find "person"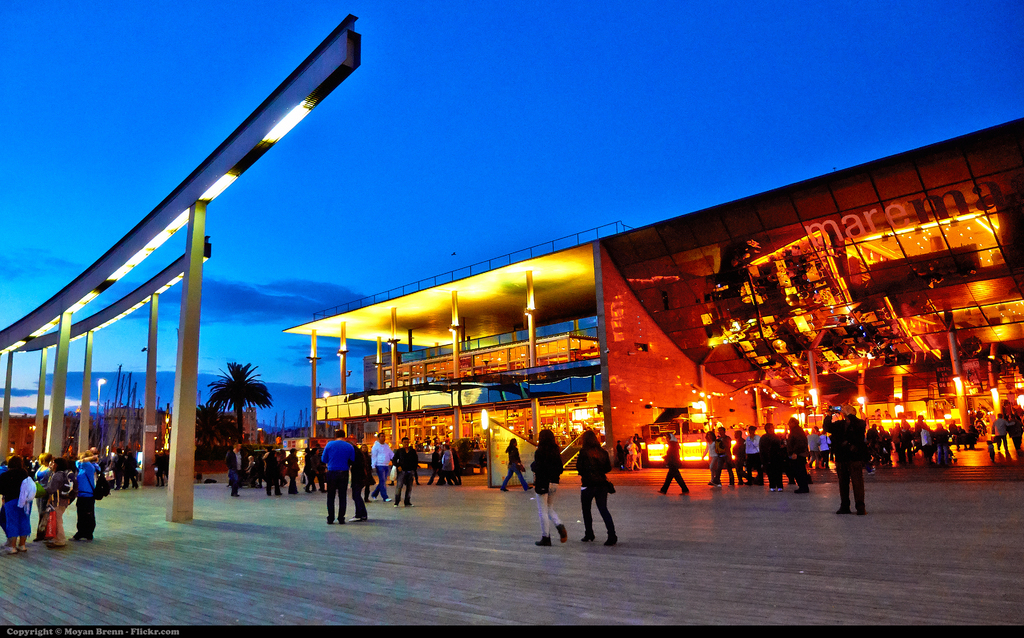
319:413:357:525
